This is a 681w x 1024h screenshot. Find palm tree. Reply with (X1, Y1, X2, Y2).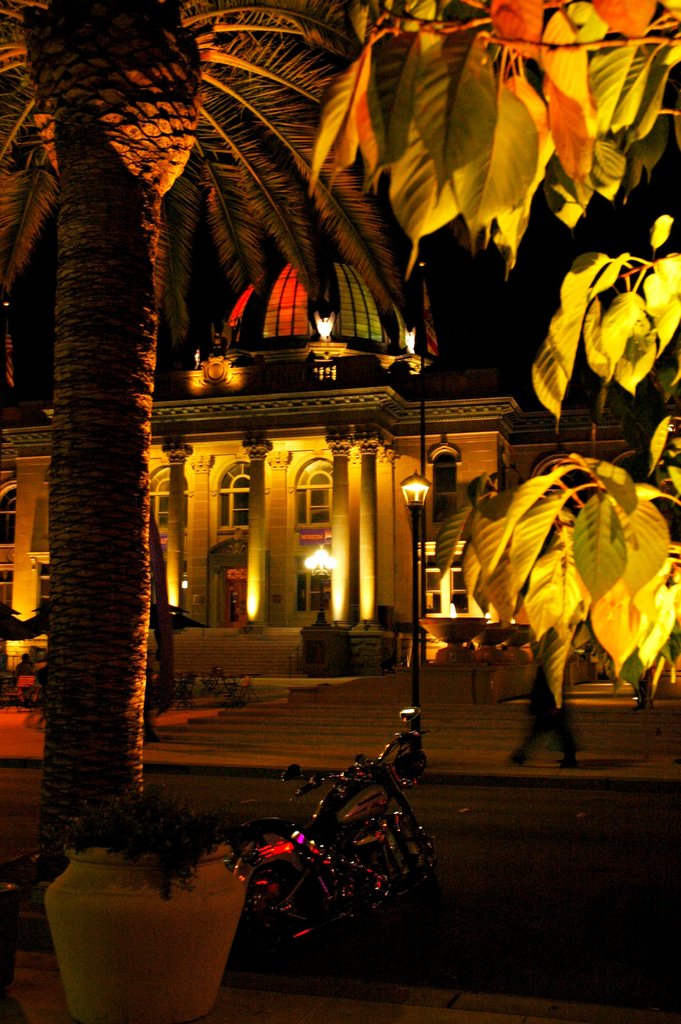
(45, 45, 605, 899).
